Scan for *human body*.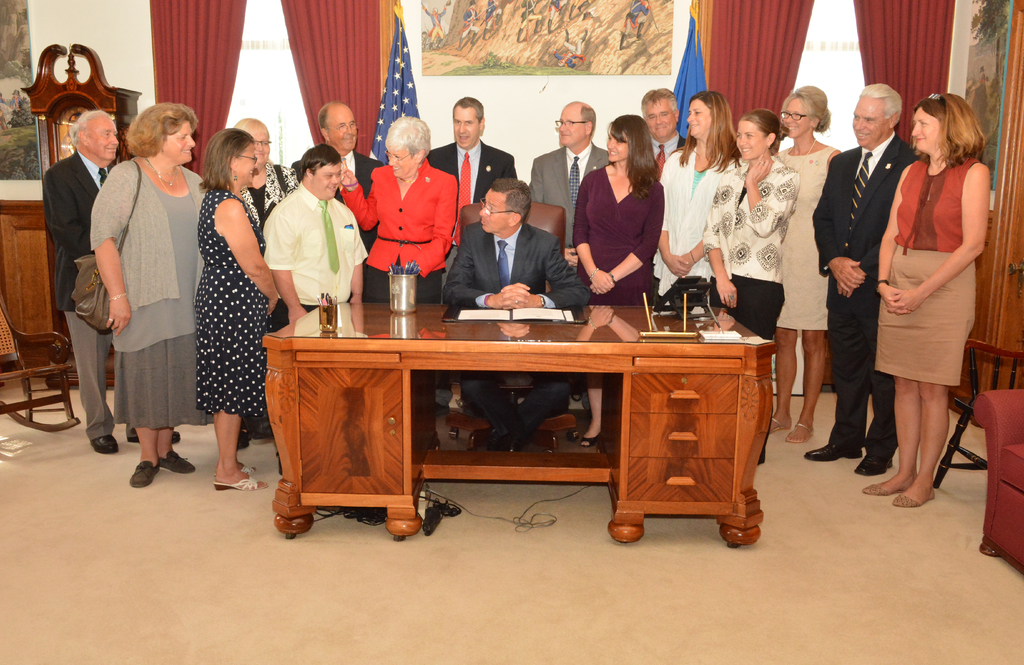
Scan result: (531,104,615,248).
